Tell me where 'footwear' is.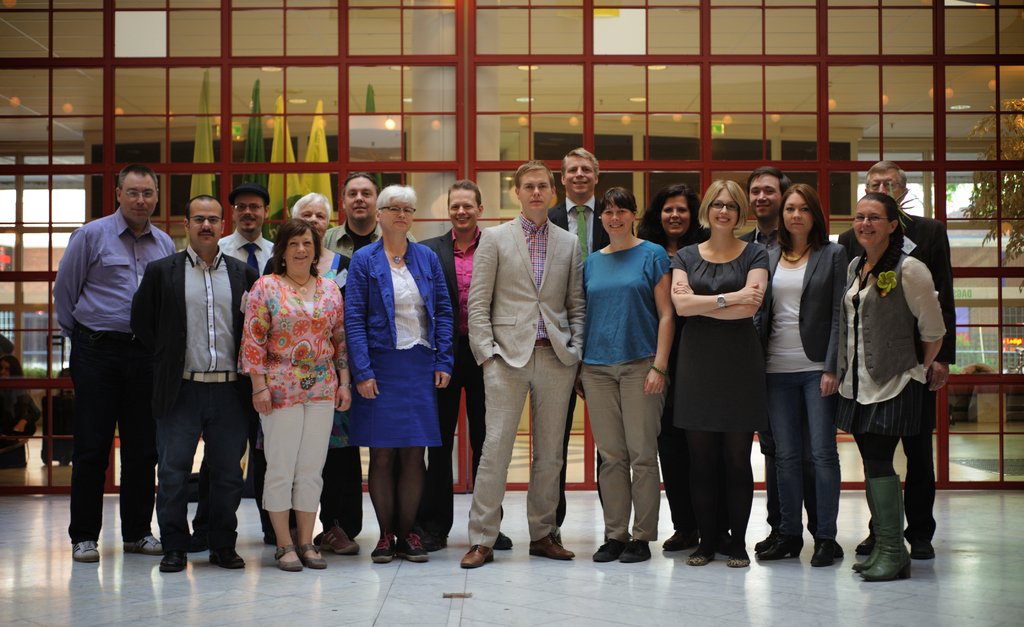
'footwear' is at rect(67, 539, 97, 564).
